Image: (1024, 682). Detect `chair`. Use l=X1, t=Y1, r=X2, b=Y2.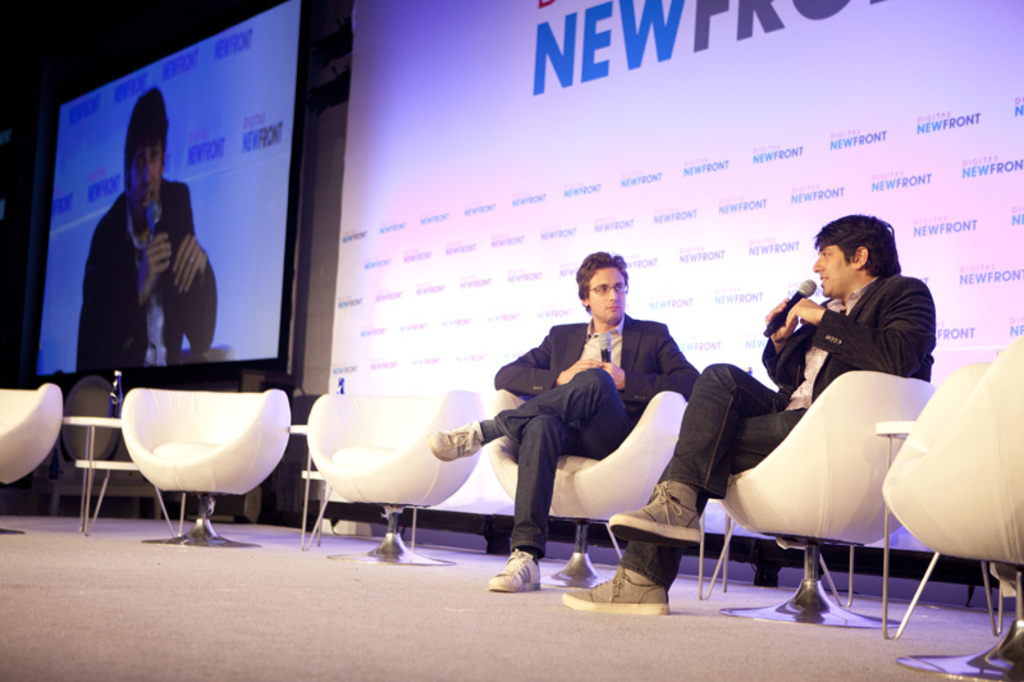
l=284, t=392, r=476, b=571.
